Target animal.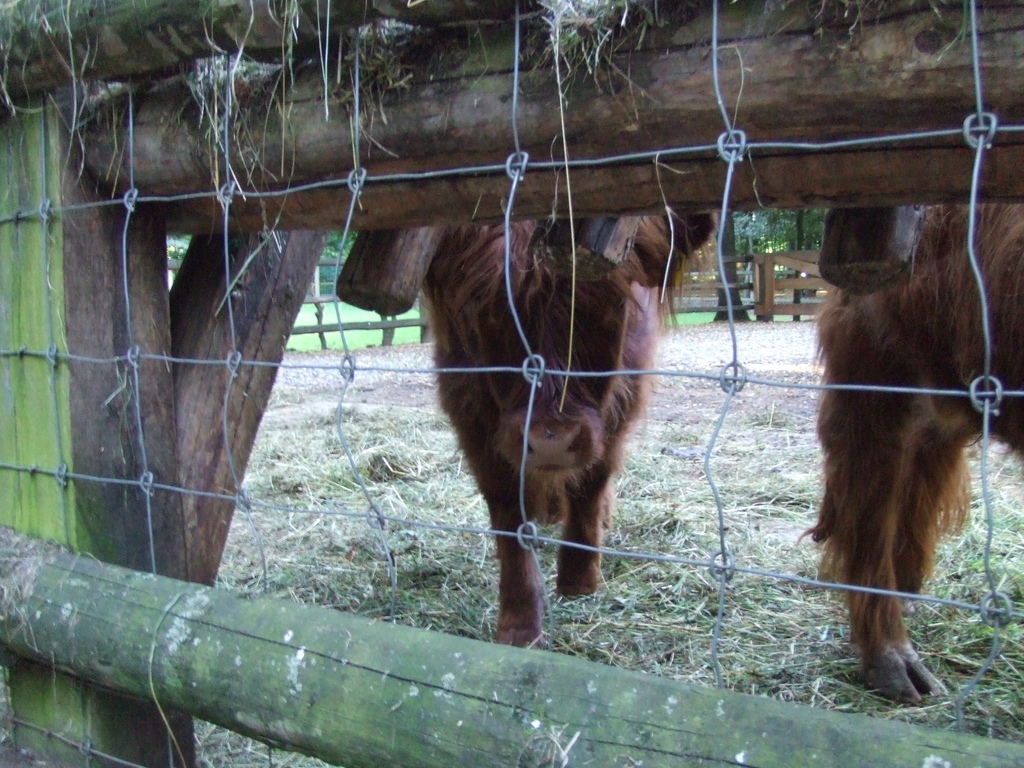
Target region: [left=419, top=213, right=721, bottom=652].
